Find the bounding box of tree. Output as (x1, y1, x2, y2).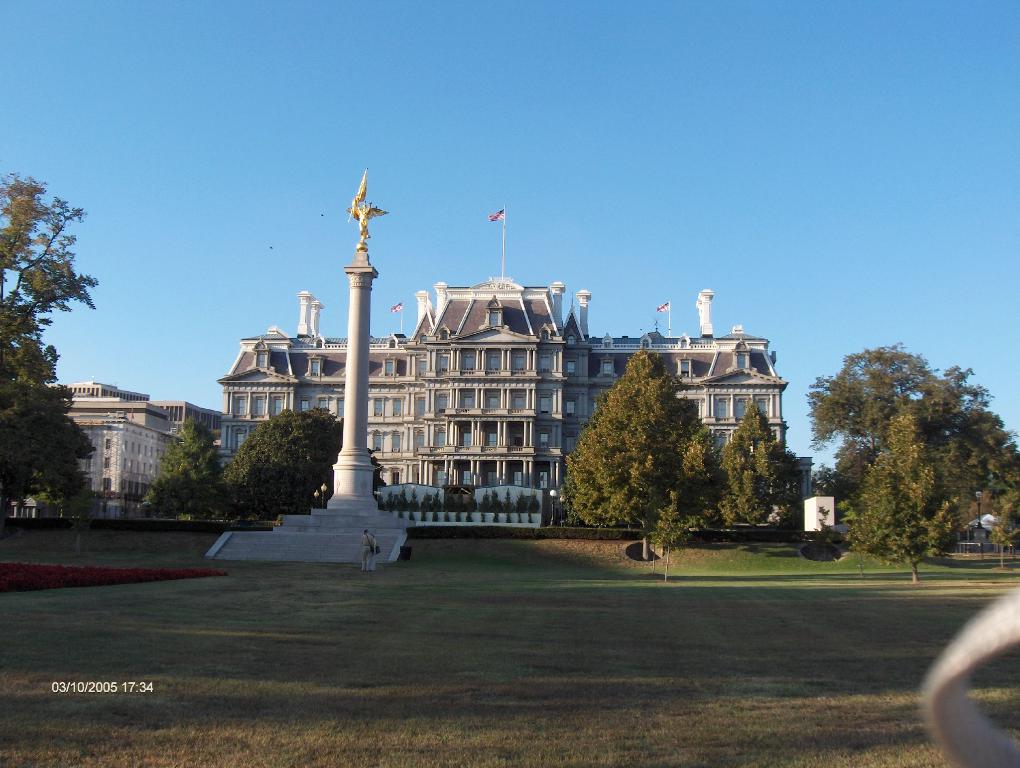
(713, 388, 805, 533).
